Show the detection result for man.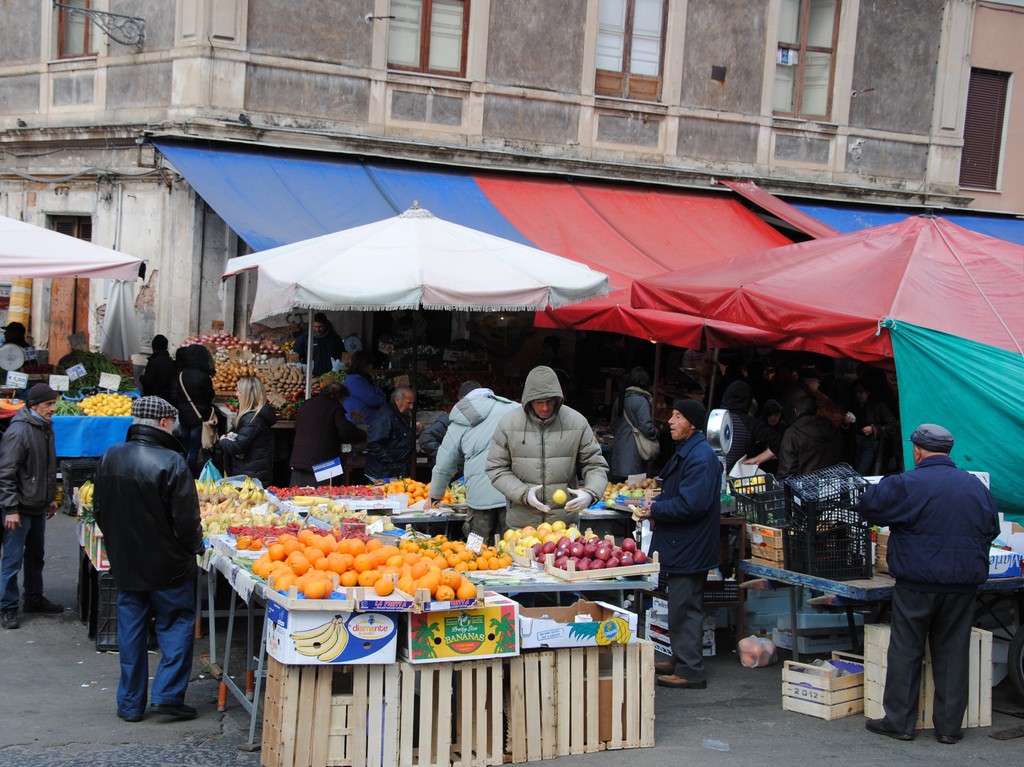
428:378:522:539.
